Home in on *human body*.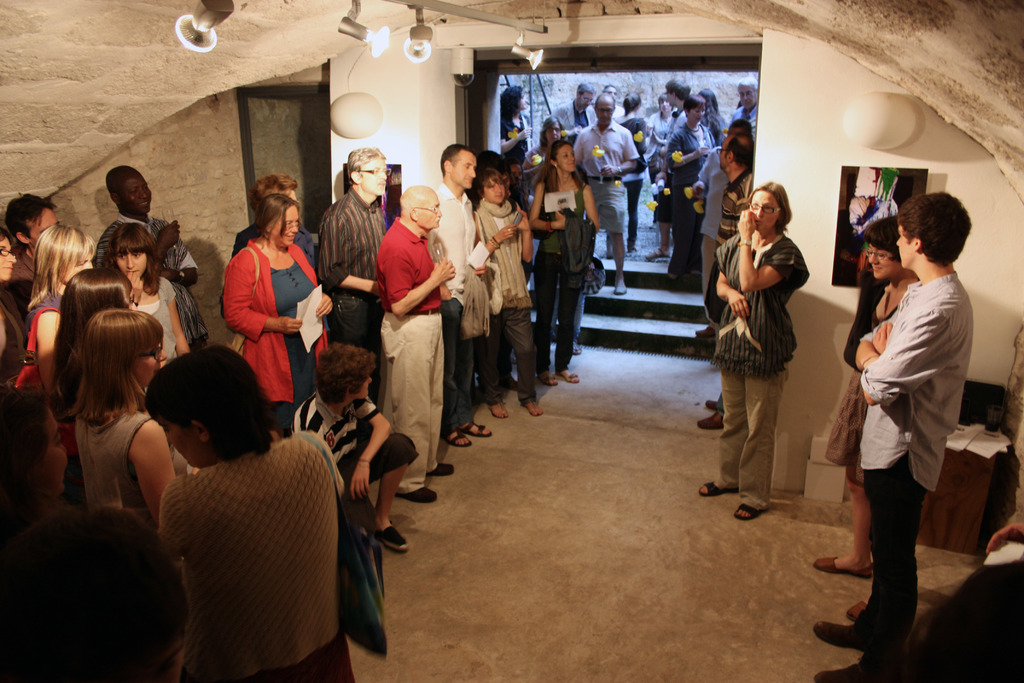
Homed in at x1=369, y1=176, x2=451, y2=512.
